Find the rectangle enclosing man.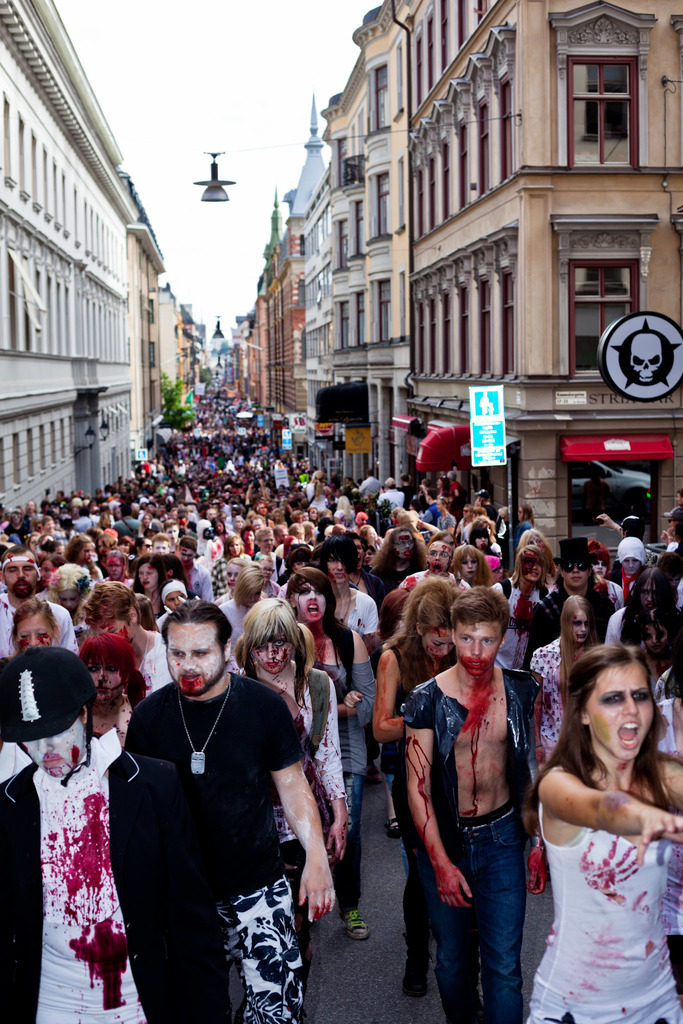
left=204, top=509, right=220, bottom=529.
